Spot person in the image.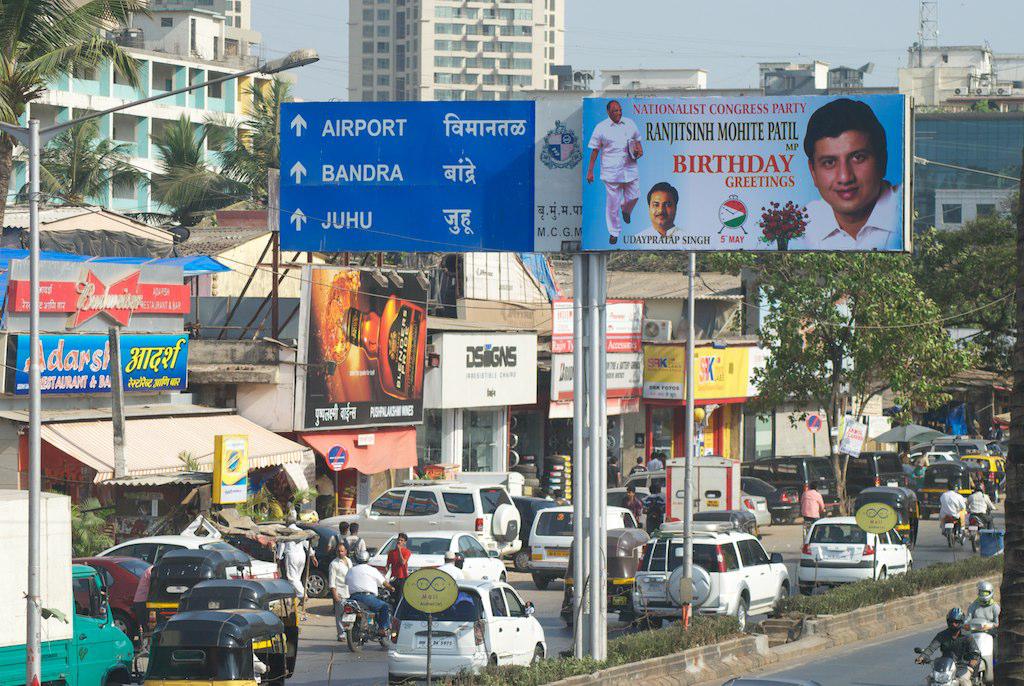
person found at bbox=[620, 484, 641, 528].
